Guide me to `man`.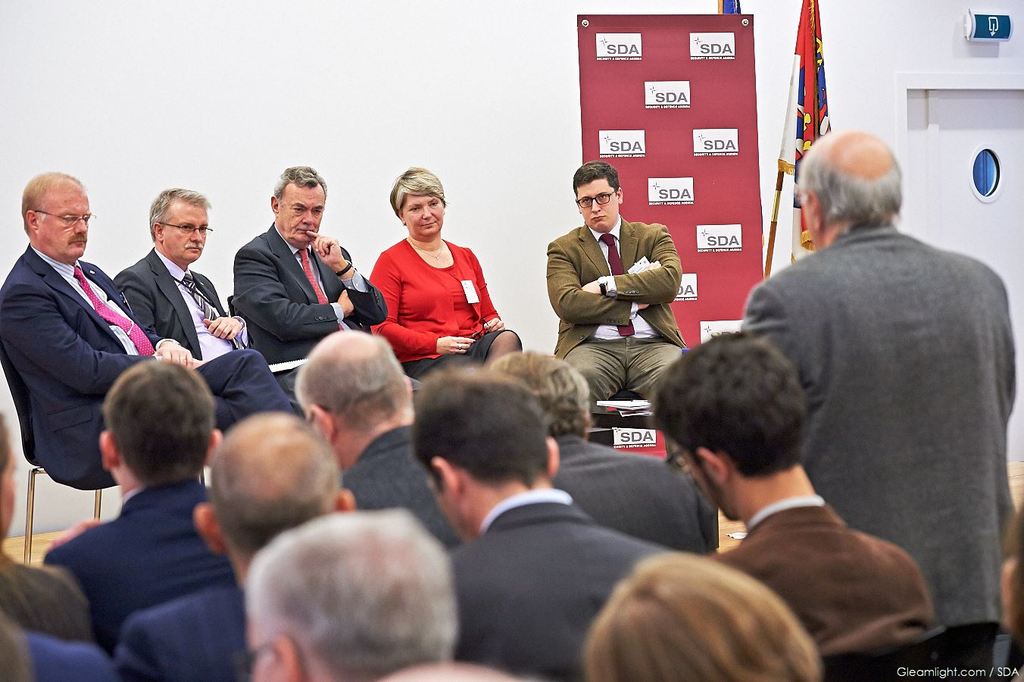
Guidance: detection(235, 504, 456, 681).
